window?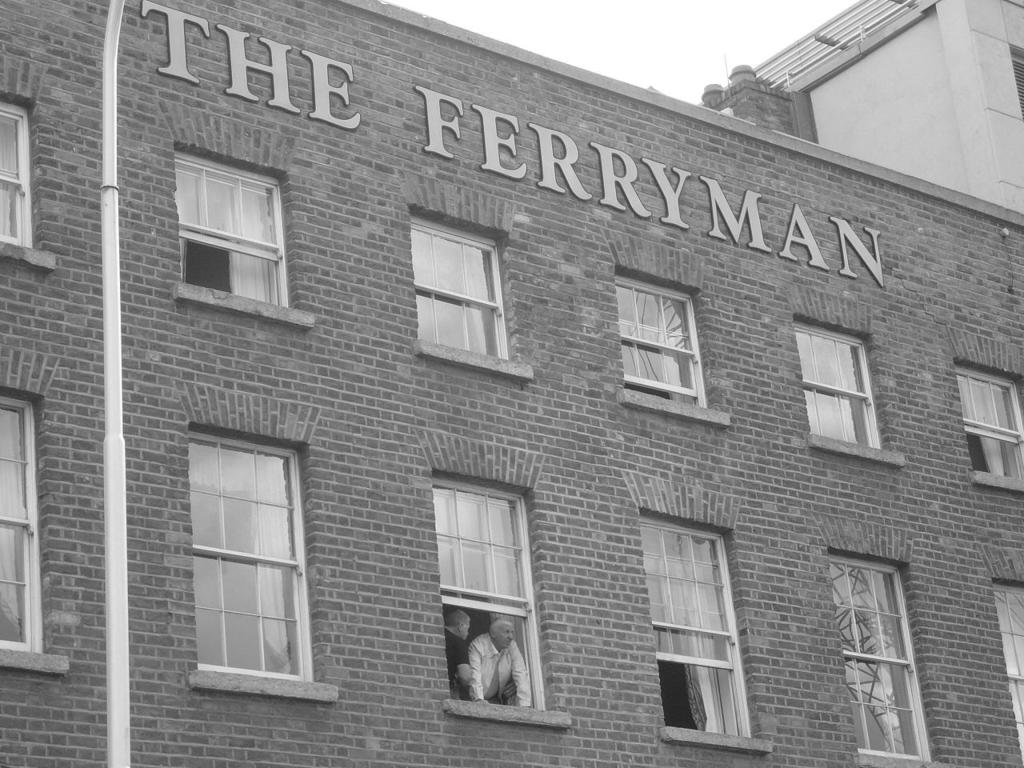
left=951, top=357, right=1023, bottom=485
